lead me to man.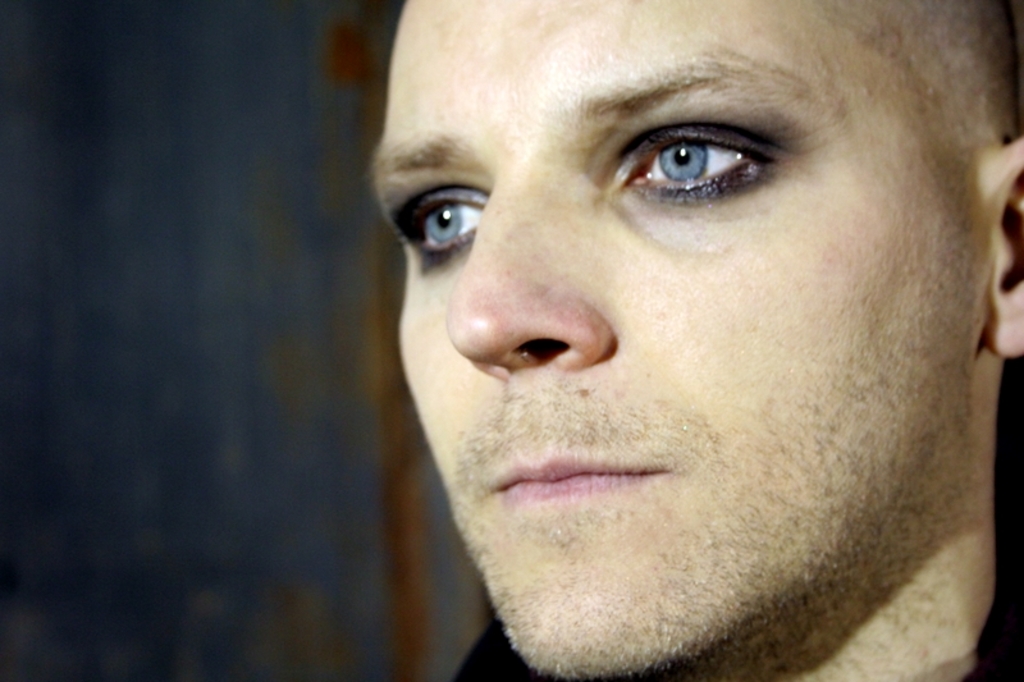
Lead to <region>284, 22, 1023, 678</region>.
